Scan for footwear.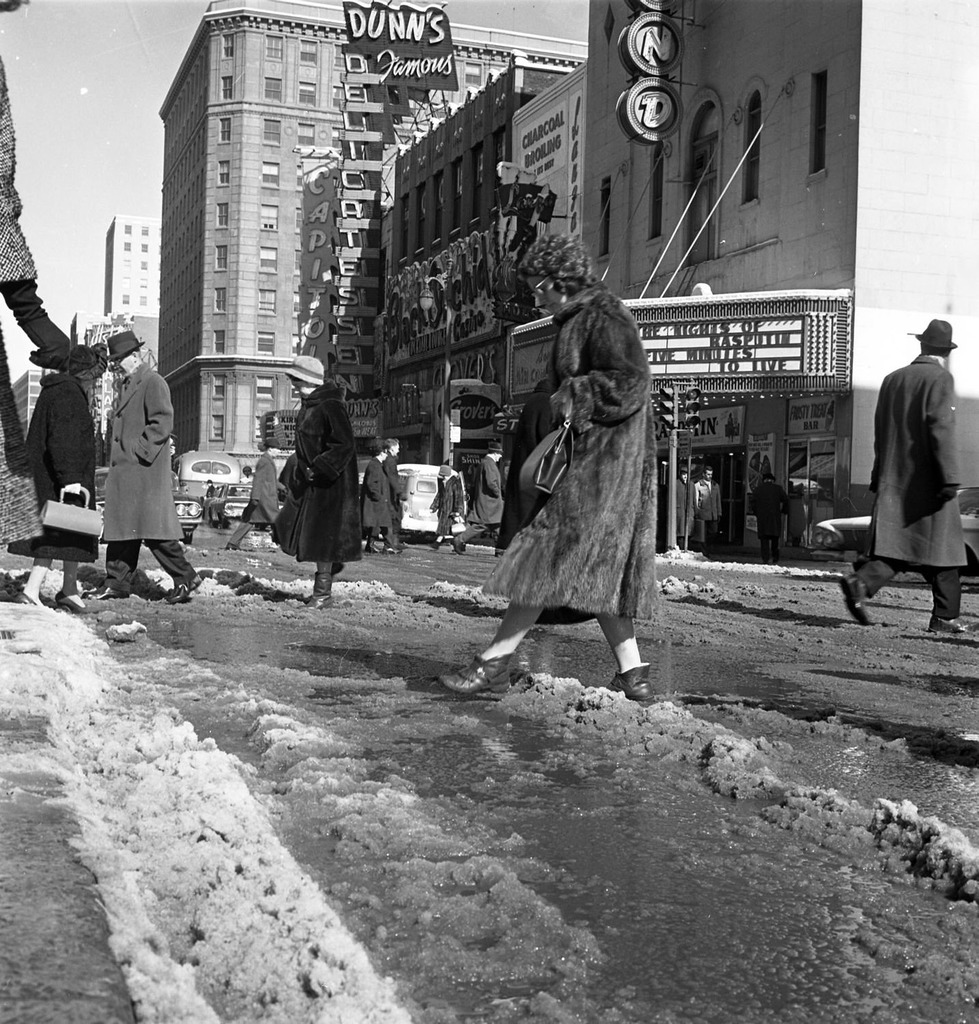
Scan result: left=57, top=591, right=97, bottom=614.
